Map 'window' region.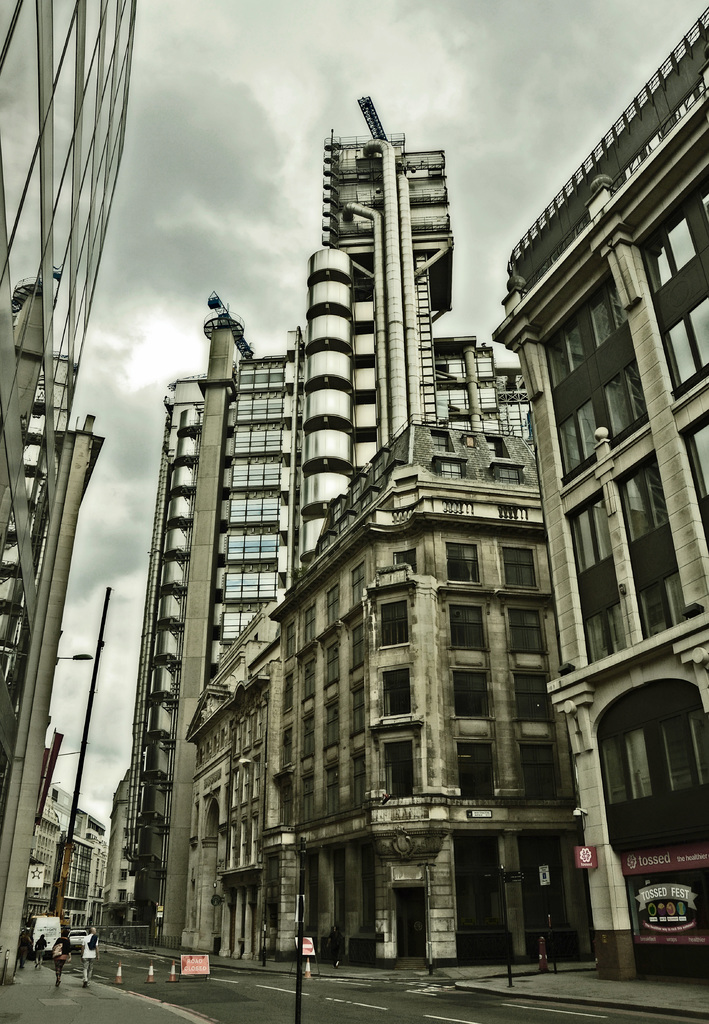
Mapped to (598, 680, 689, 861).
